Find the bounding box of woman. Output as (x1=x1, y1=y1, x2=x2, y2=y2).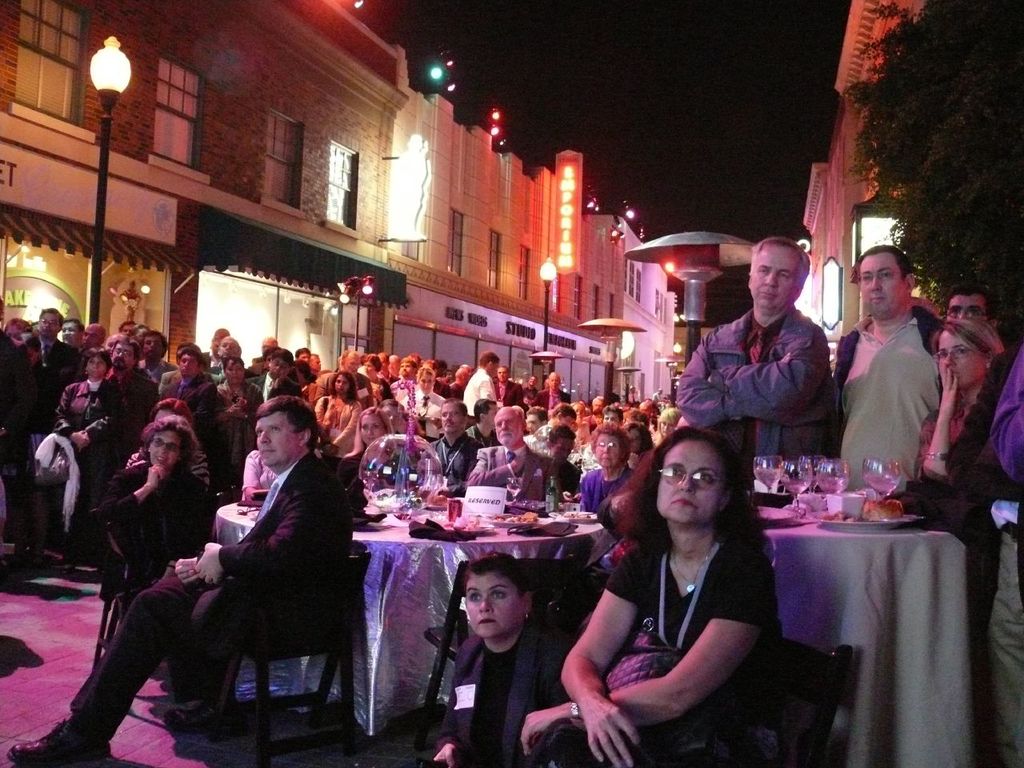
(x1=311, y1=374, x2=366, y2=458).
